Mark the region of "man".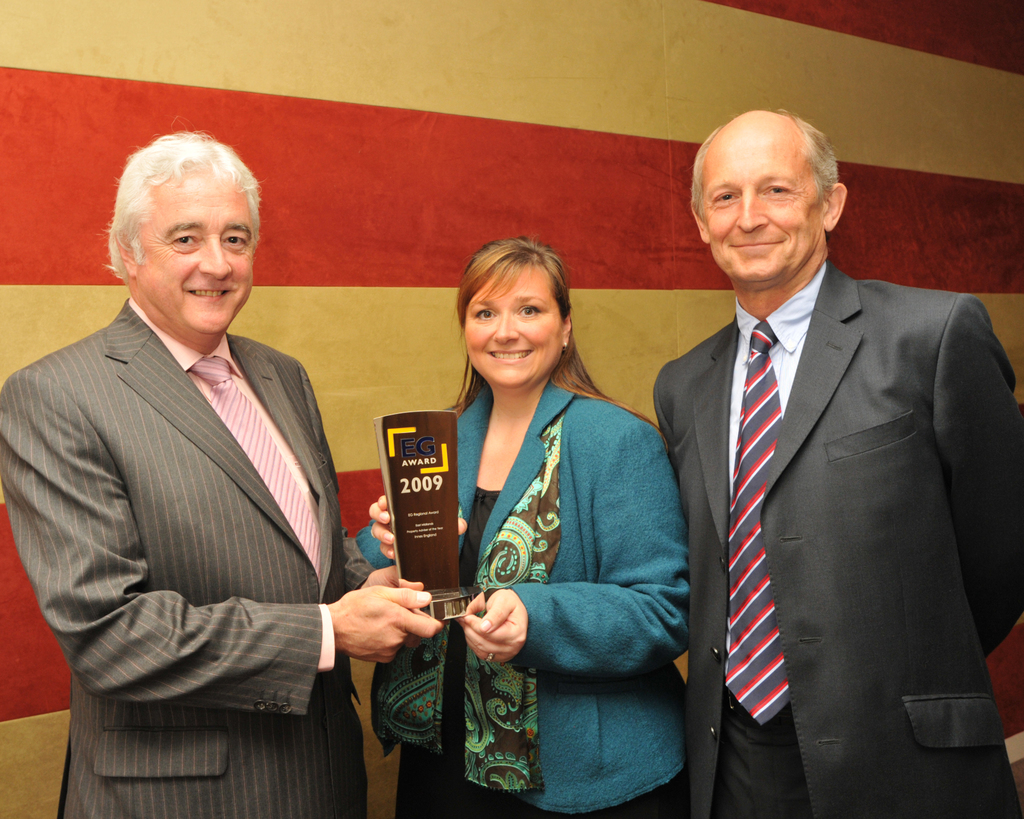
Region: bbox=[651, 109, 1023, 818].
